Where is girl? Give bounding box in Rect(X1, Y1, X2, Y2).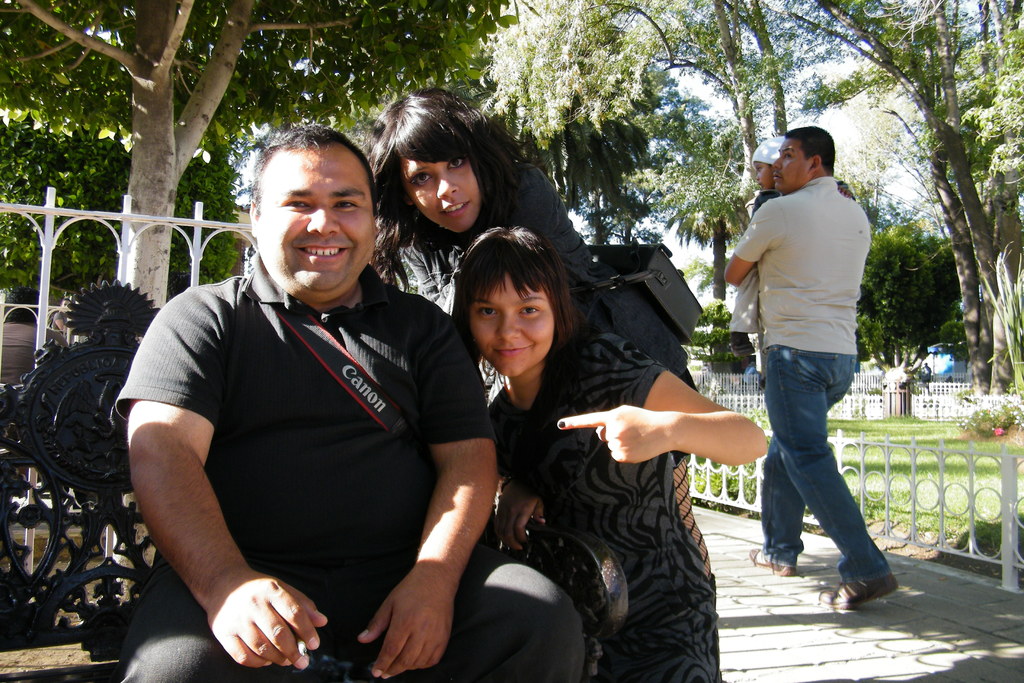
Rect(451, 226, 767, 682).
